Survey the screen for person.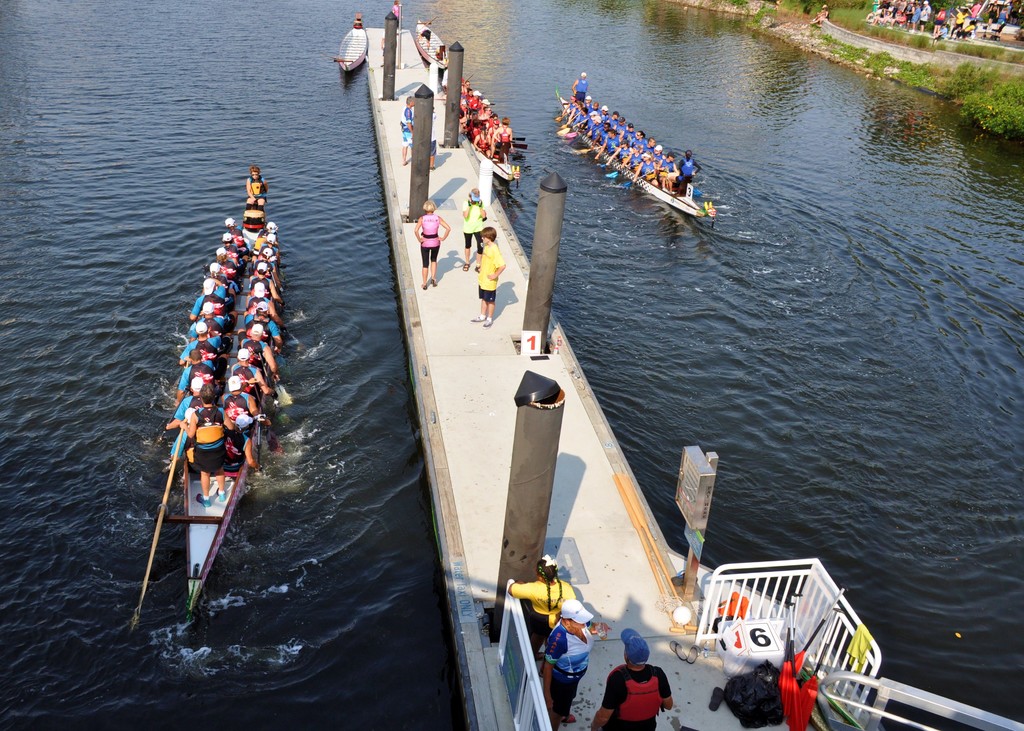
Survey found: bbox=(541, 597, 614, 730).
